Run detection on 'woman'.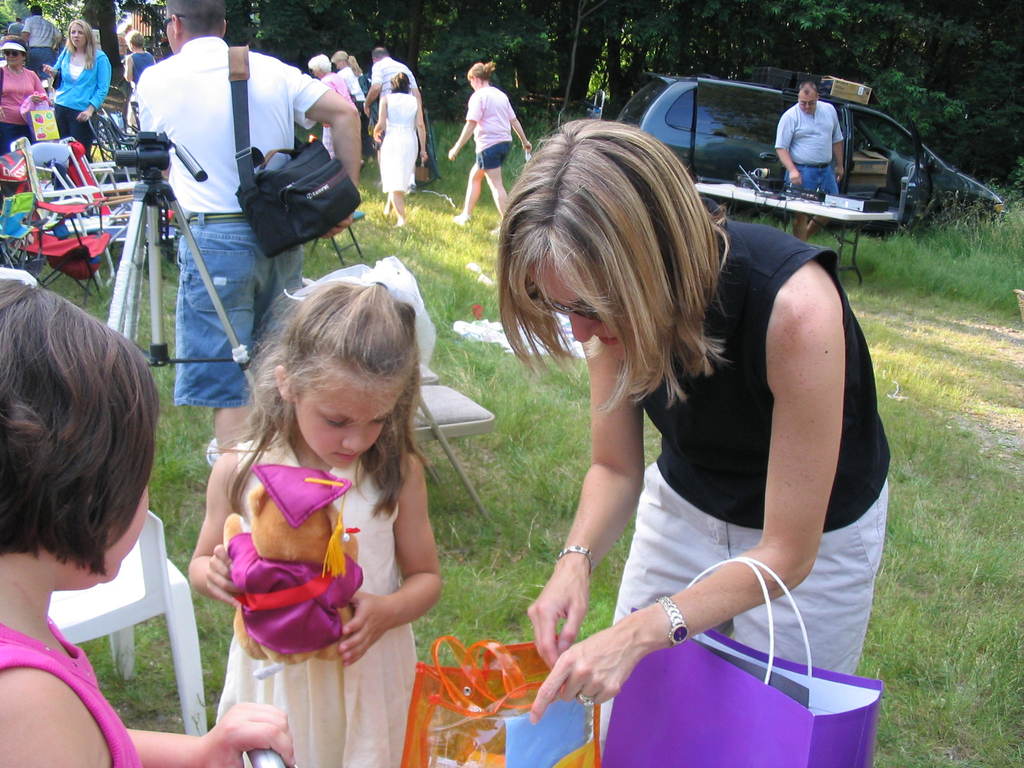
Result: [x1=328, y1=49, x2=364, y2=109].
